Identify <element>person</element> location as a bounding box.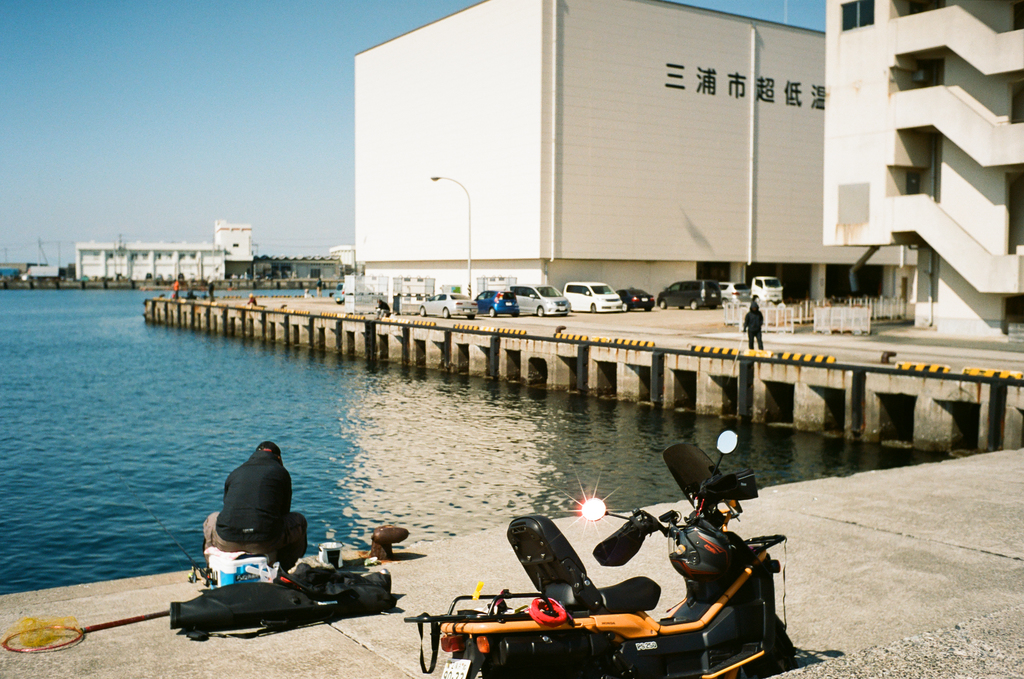
<bbox>741, 299, 769, 351</bbox>.
